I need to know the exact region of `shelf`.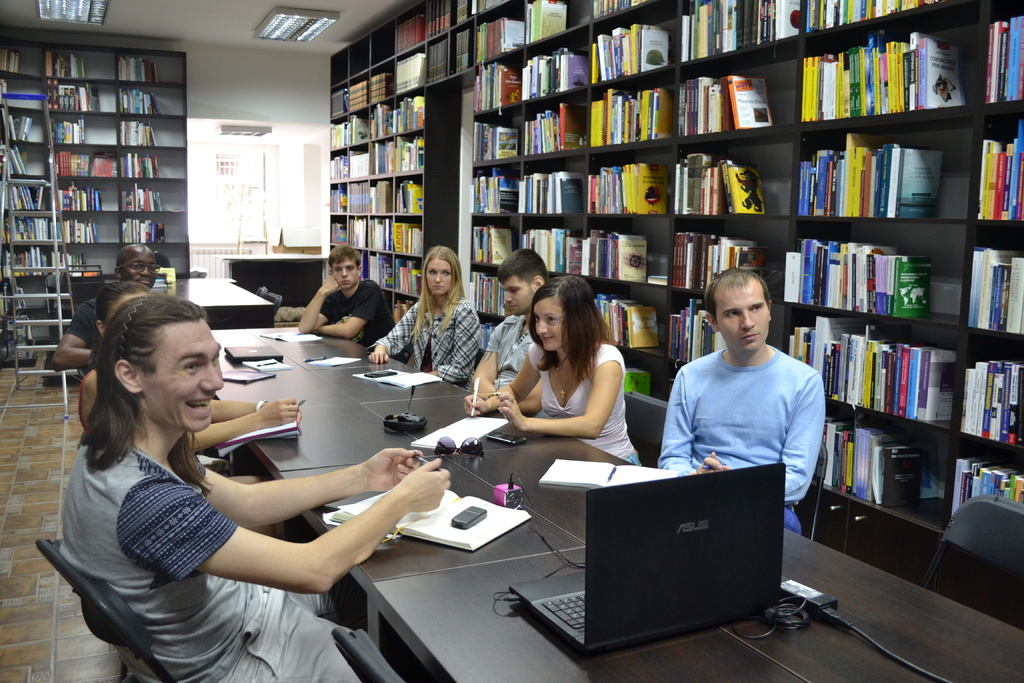
Region: {"x1": 678, "y1": 131, "x2": 796, "y2": 222}.
